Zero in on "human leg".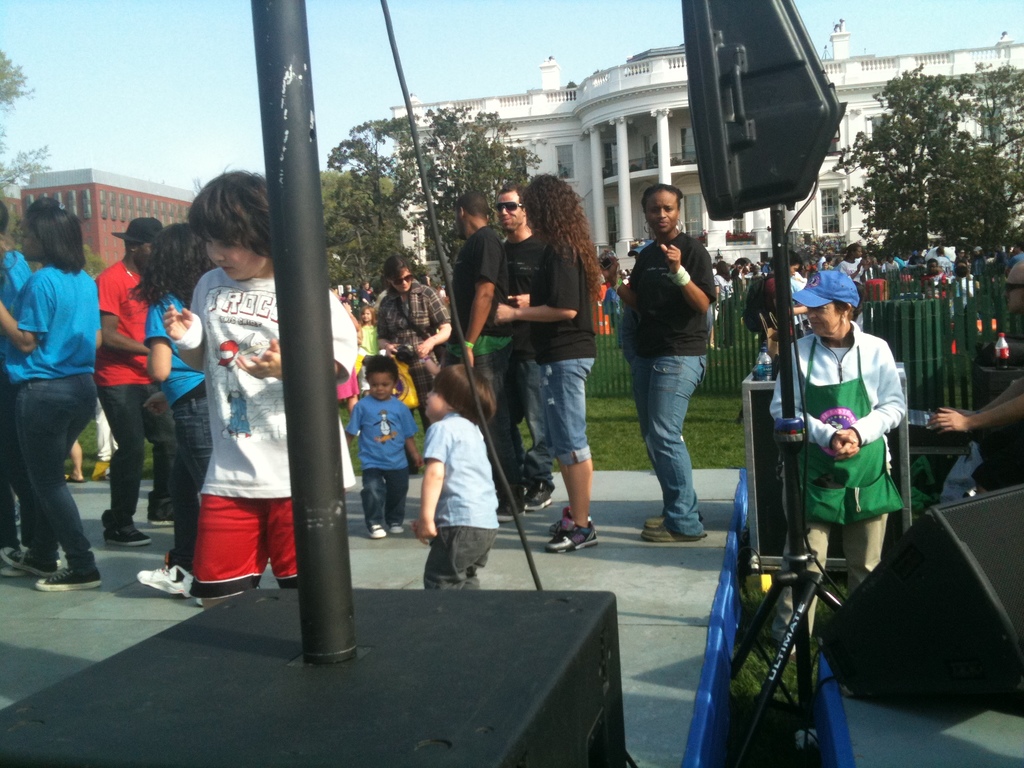
Zeroed in: {"x1": 191, "y1": 488, "x2": 268, "y2": 597}.
